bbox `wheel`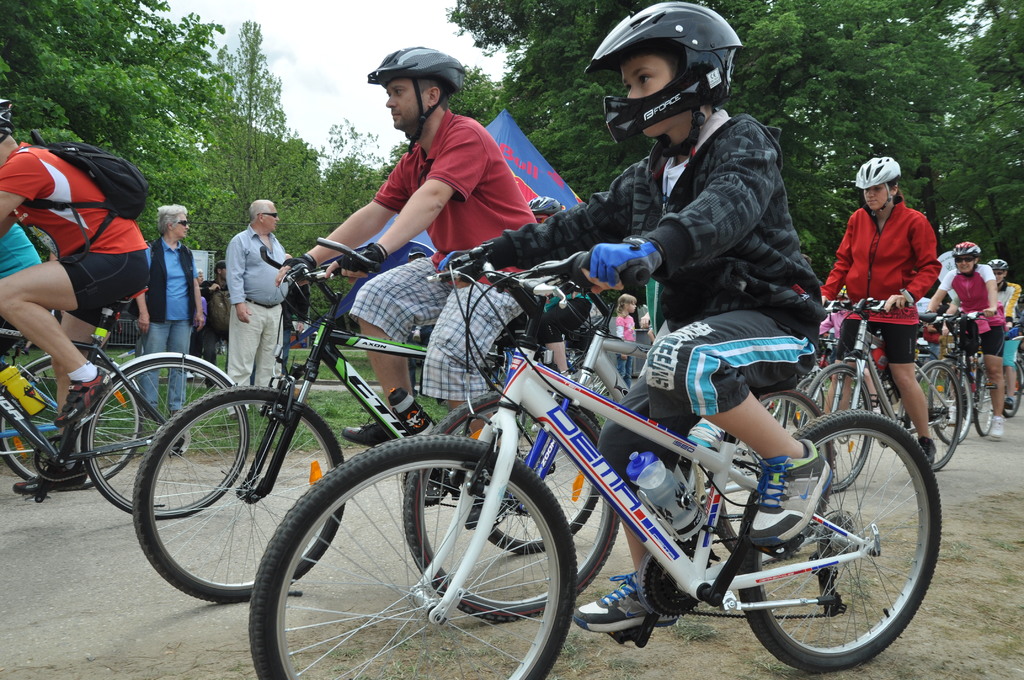
<region>84, 357, 251, 521</region>
